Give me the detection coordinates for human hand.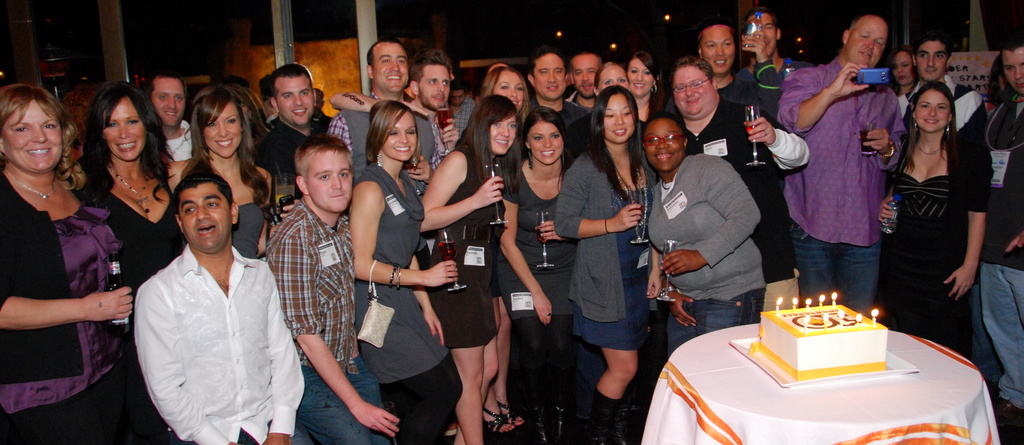
1004:232:1023:255.
